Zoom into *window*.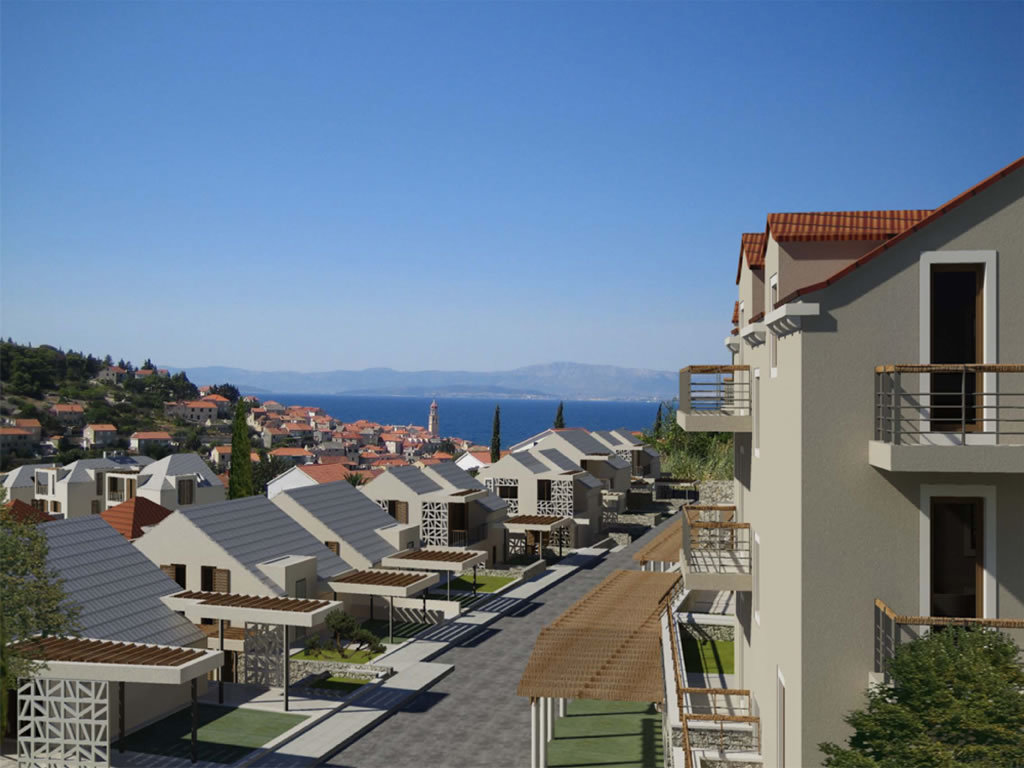
Zoom target: 203/565/229/601.
